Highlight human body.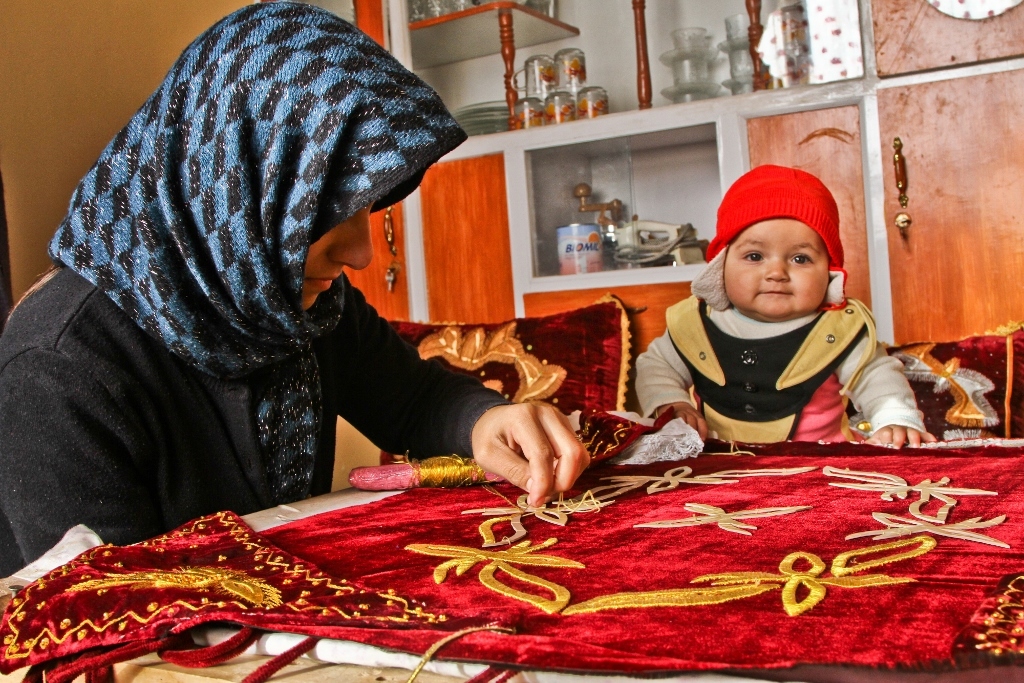
Highlighted region: <box>646,289,921,447</box>.
